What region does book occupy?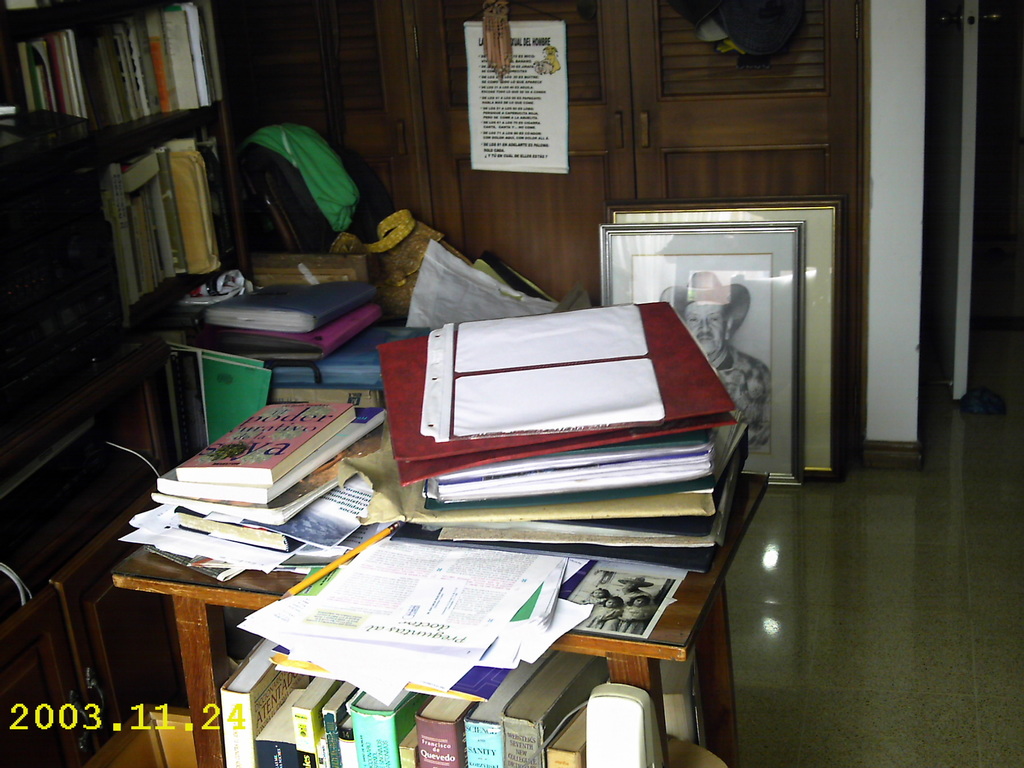
box(461, 647, 557, 767).
